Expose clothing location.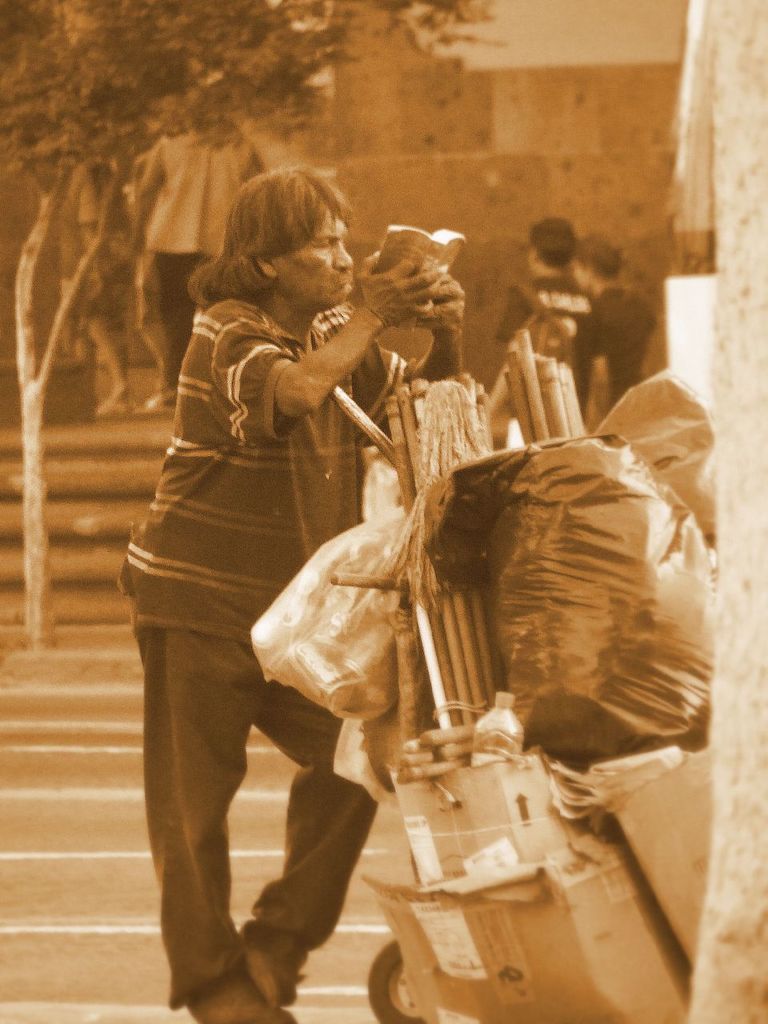
Exposed at (594, 281, 654, 395).
